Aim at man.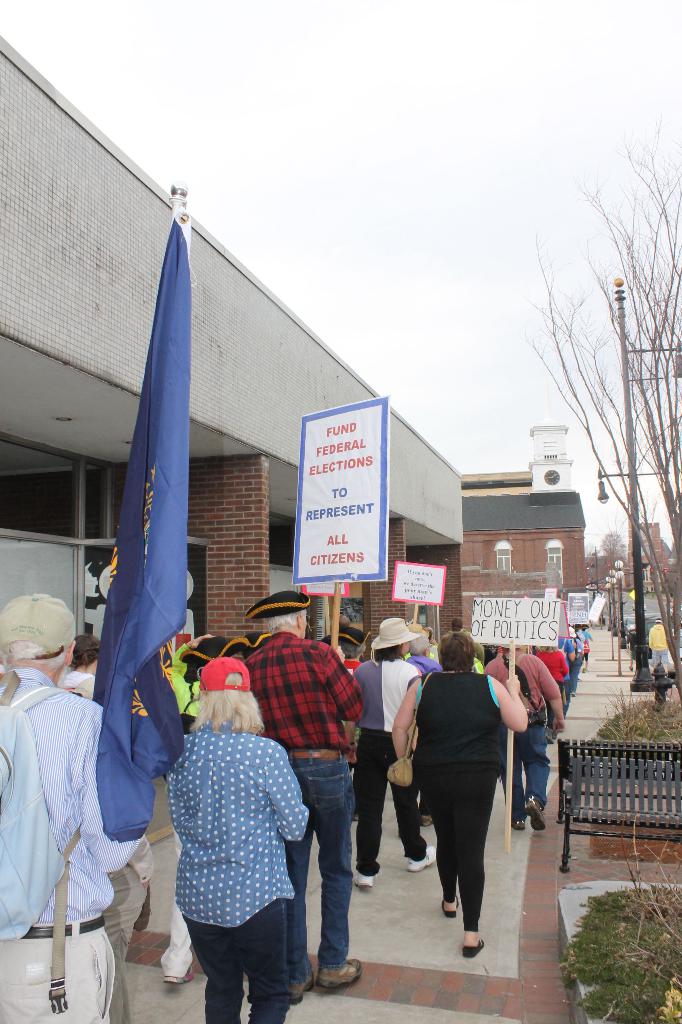
Aimed at left=483, top=644, right=561, bottom=836.
